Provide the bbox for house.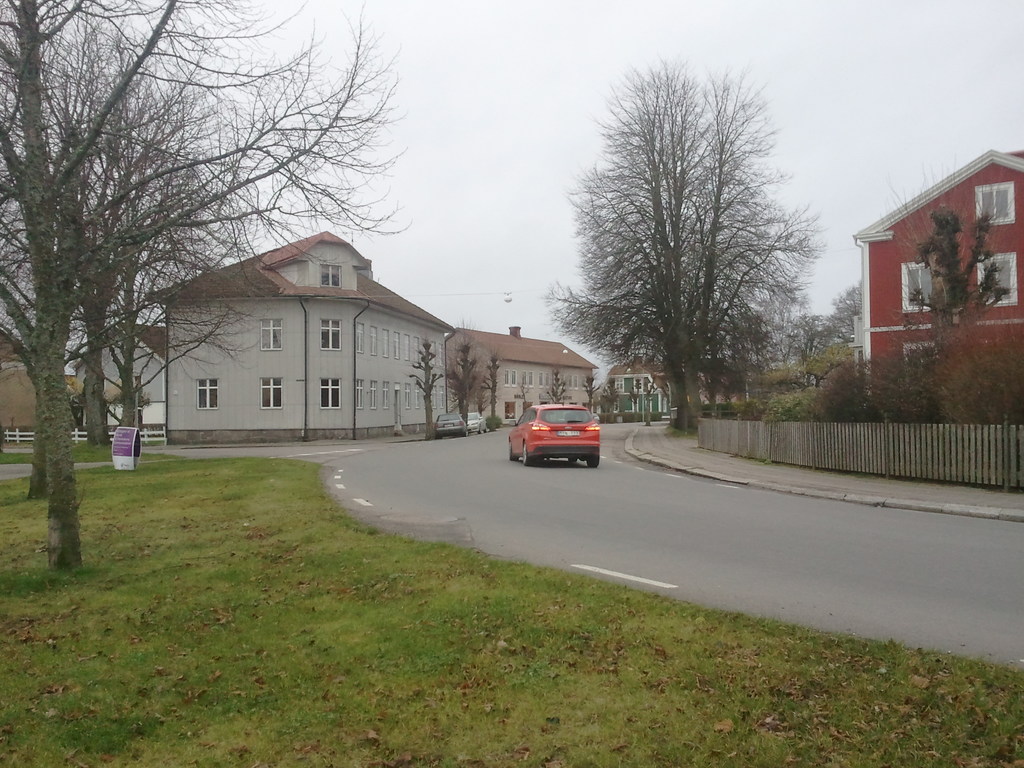
149/229/458/446.
